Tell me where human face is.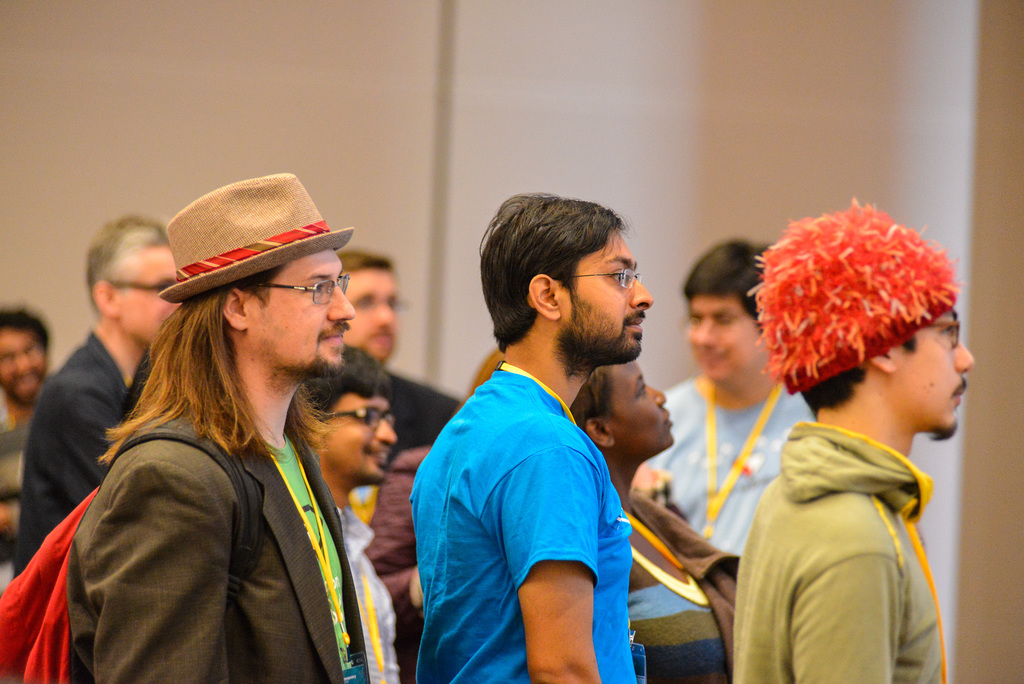
human face is at 607, 361, 673, 448.
